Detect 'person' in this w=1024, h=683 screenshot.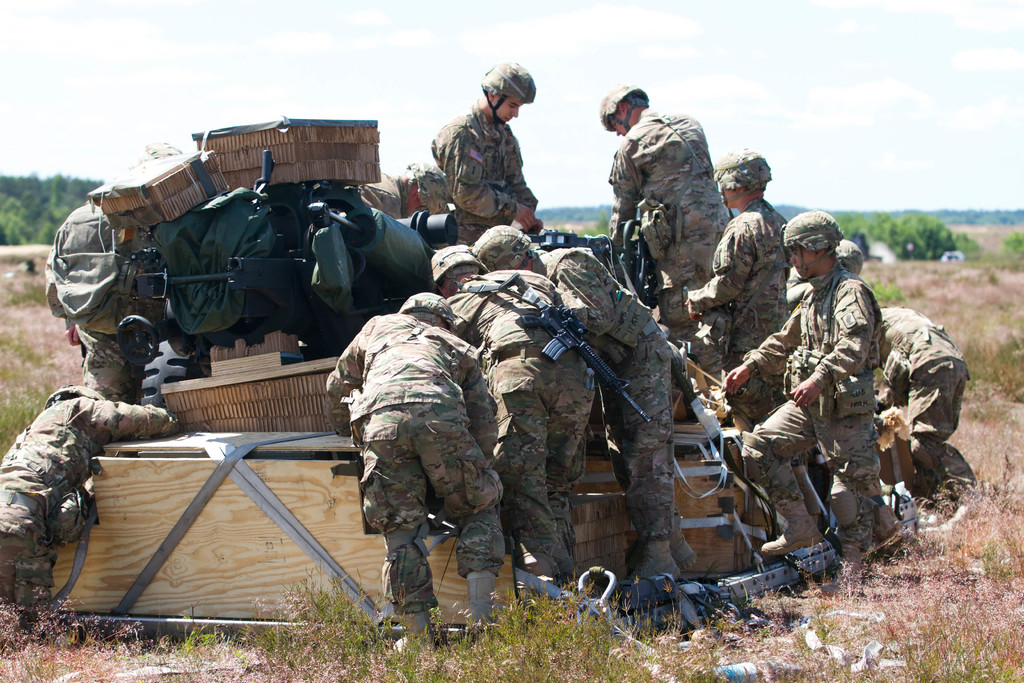
Detection: <region>599, 81, 721, 290</region>.
